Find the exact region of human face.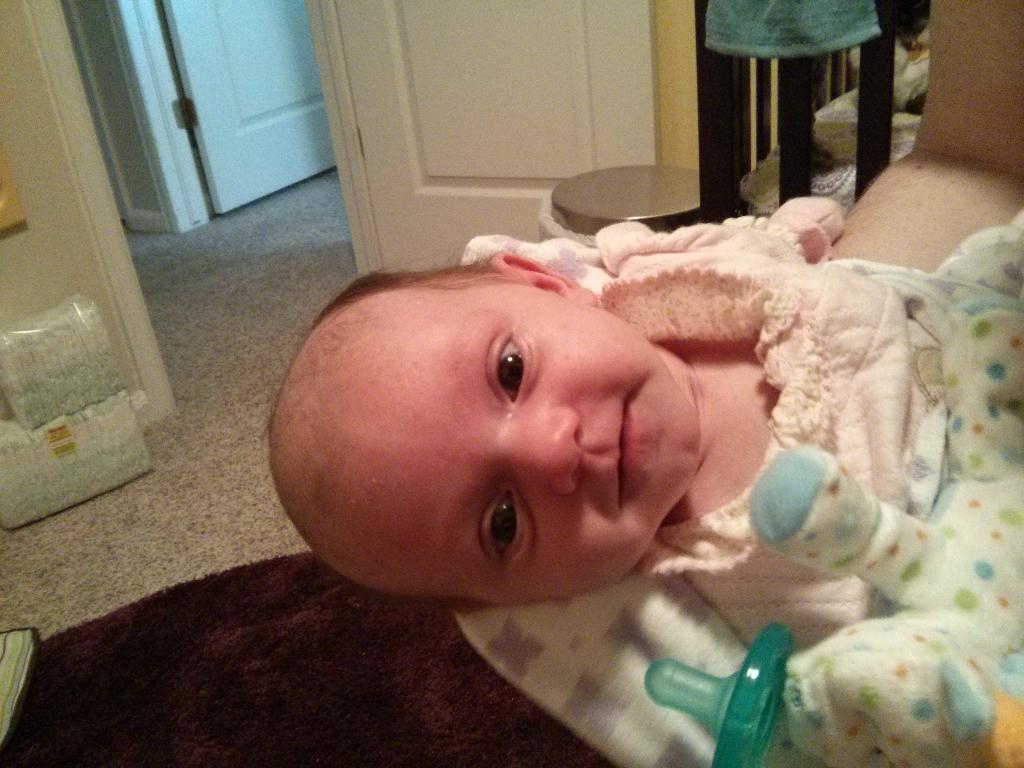
Exact region: left=332, top=286, right=698, bottom=605.
